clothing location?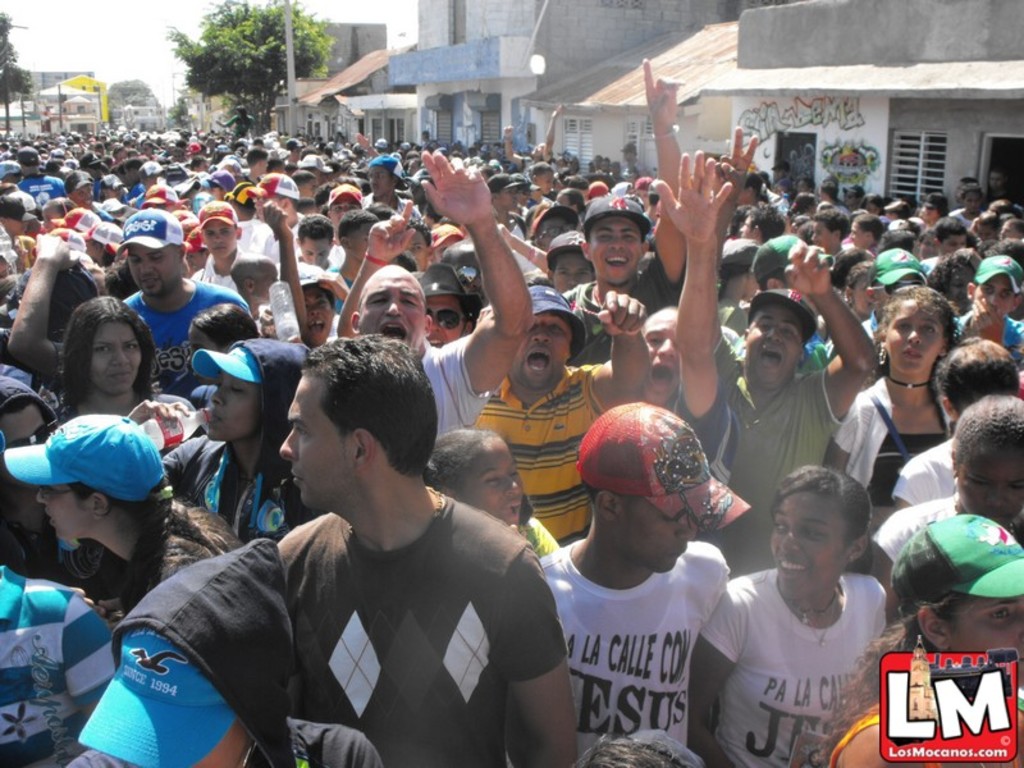
<region>567, 248, 685, 362</region>
